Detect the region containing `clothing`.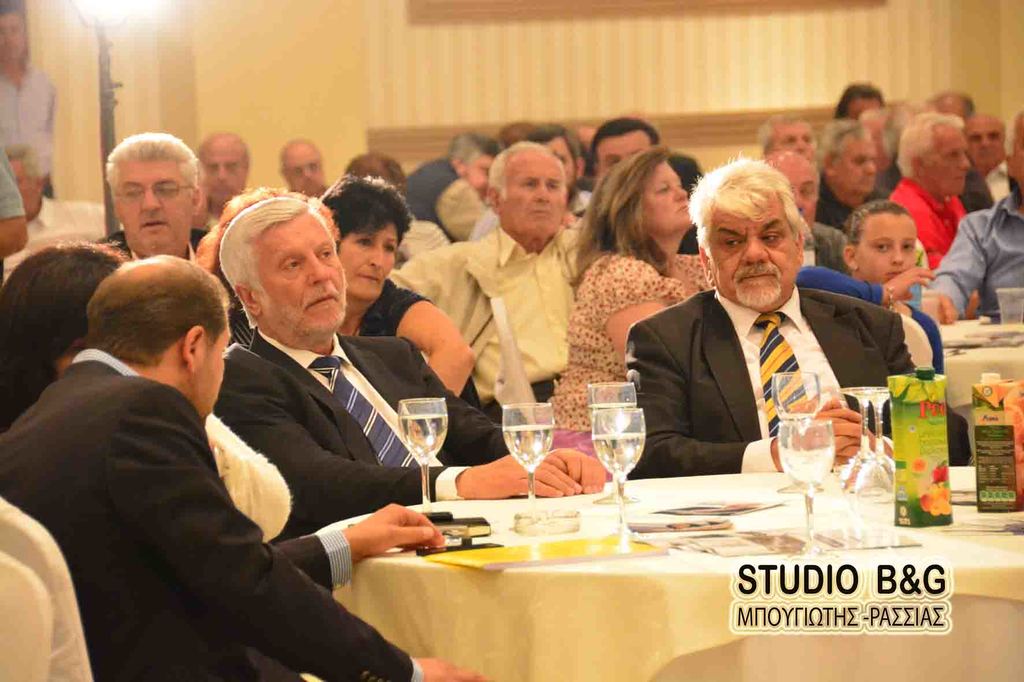
x1=0, y1=358, x2=420, y2=681.
